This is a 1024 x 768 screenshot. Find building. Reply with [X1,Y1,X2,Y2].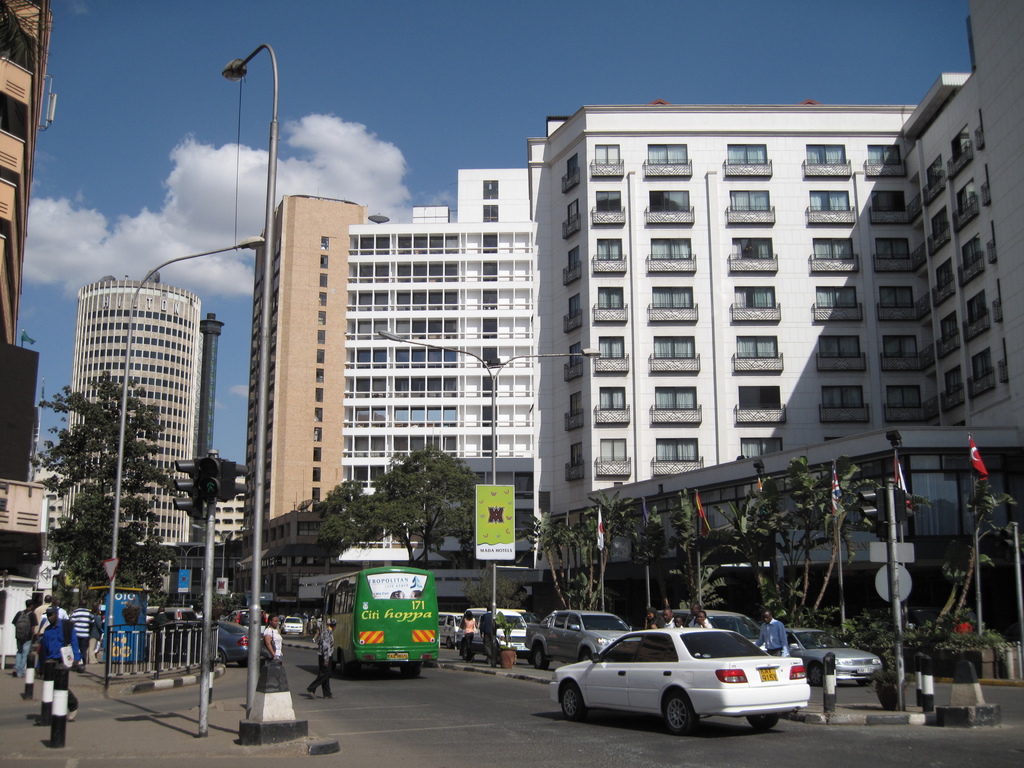
[207,478,246,545].
